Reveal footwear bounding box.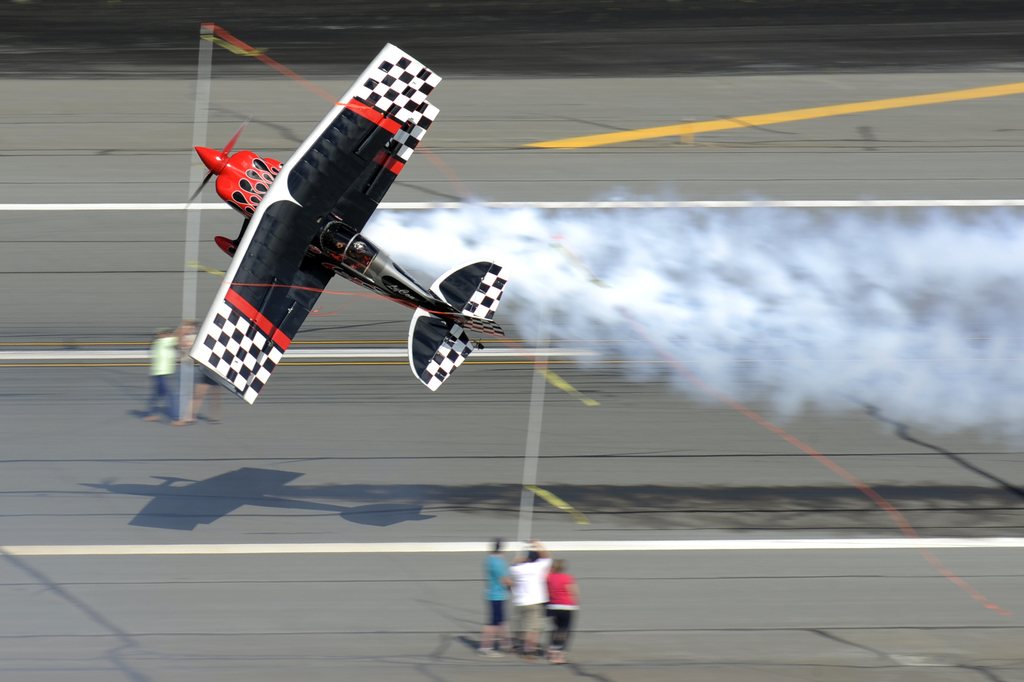
Revealed: {"left": 554, "top": 650, "right": 566, "bottom": 662}.
